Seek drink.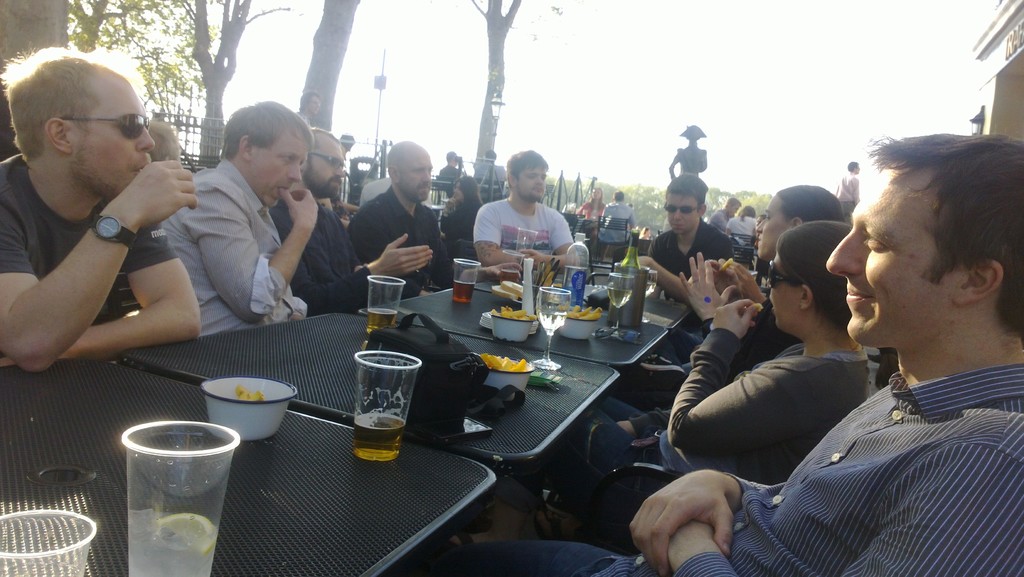
locate(353, 416, 407, 462).
